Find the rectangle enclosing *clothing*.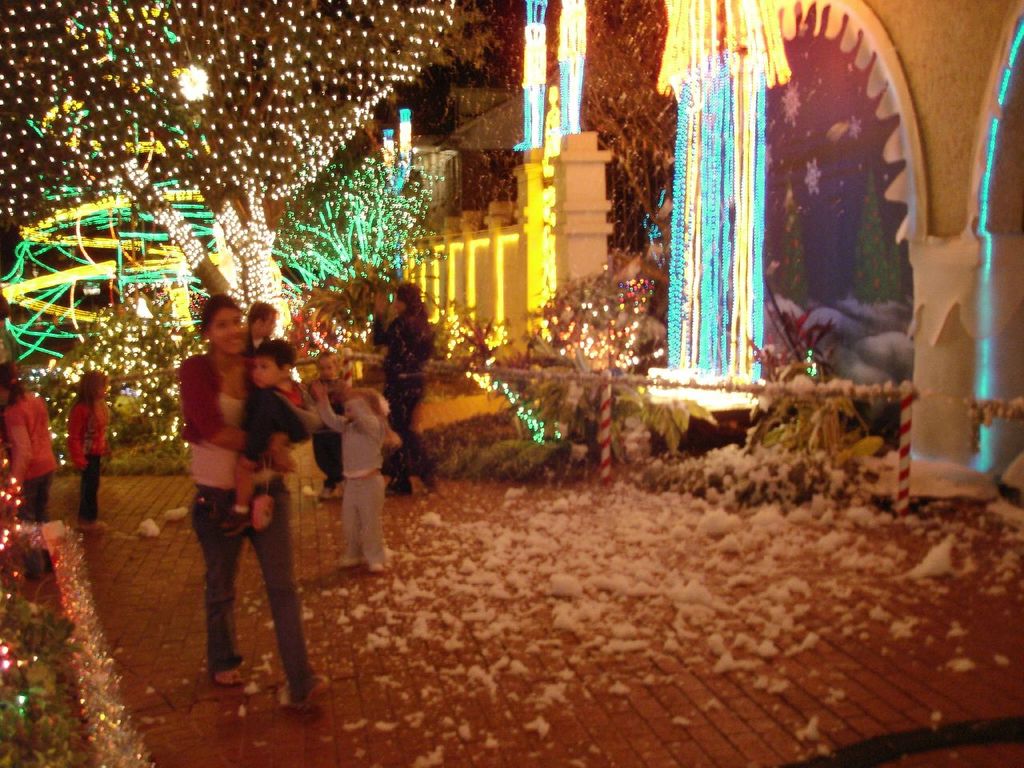
box(368, 314, 438, 494).
